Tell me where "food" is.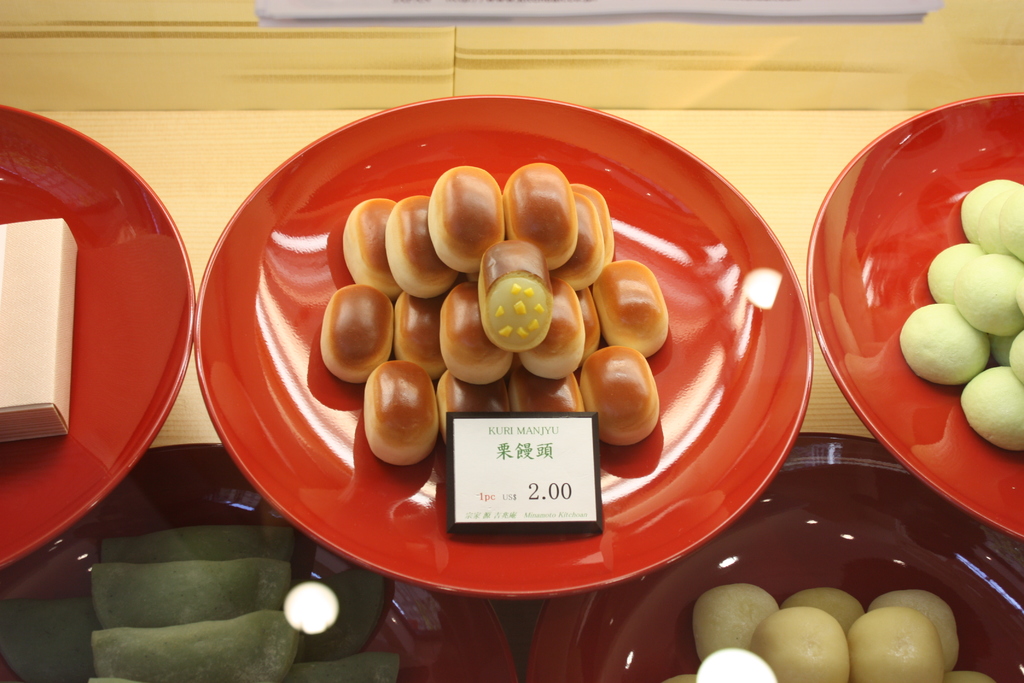
"food" is at crop(95, 525, 299, 564).
